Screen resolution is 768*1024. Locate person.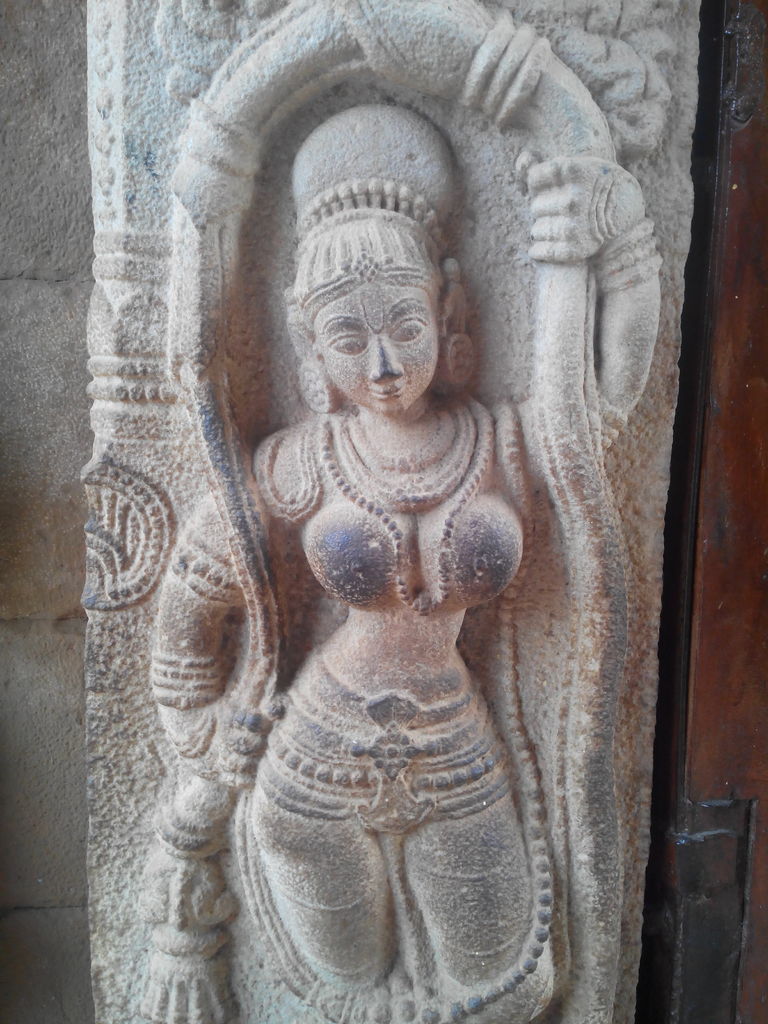
(x1=131, y1=131, x2=701, y2=1023).
